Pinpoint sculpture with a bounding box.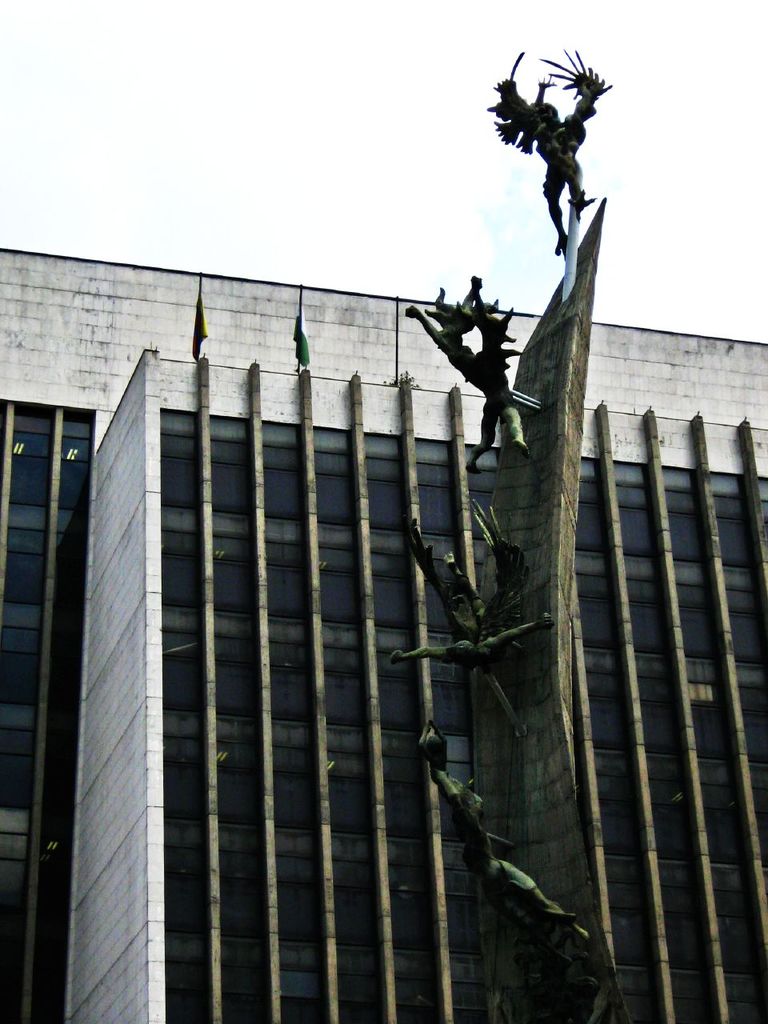
l=490, t=35, r=618, b=255.
